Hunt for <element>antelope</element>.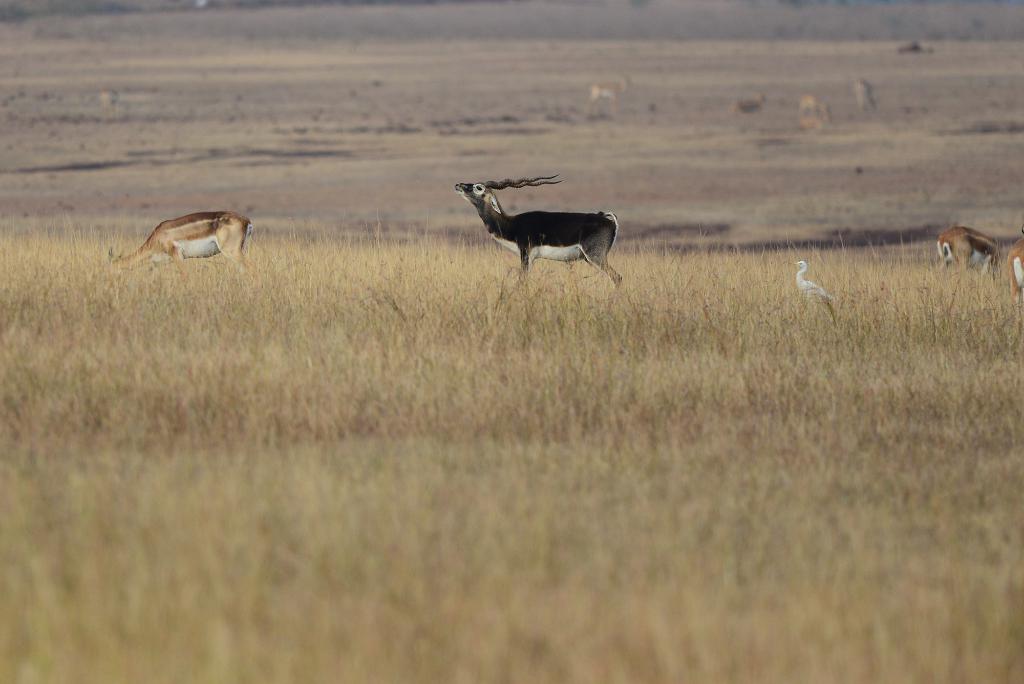
Hunted down at 931,225,1023,293.
